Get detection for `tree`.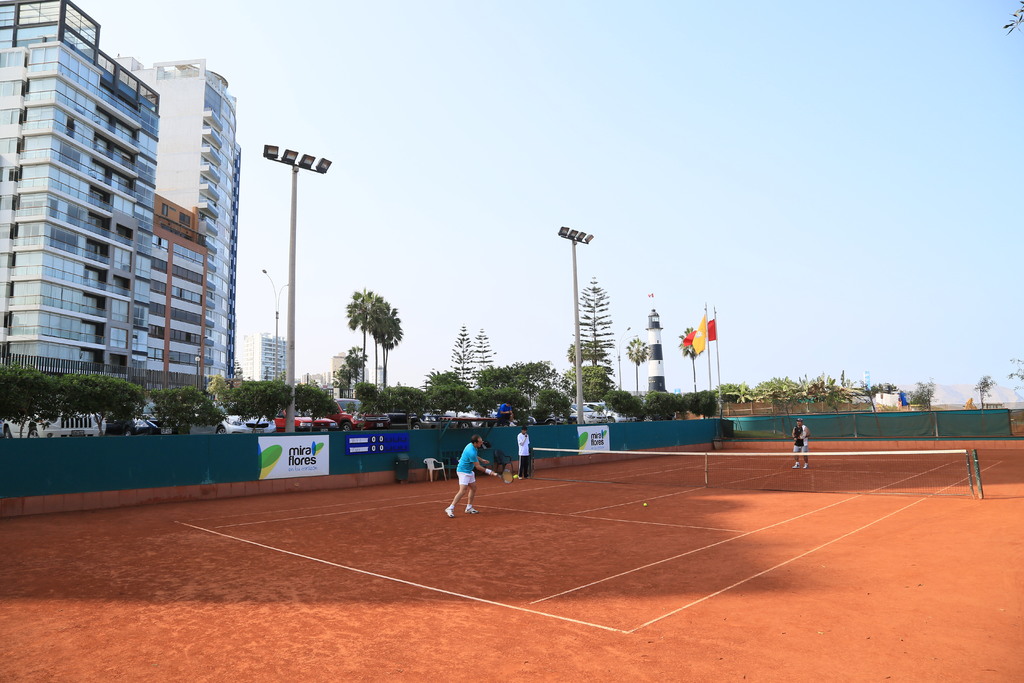
Detection: {"x1": 215, "y1": 381, "x2": 294, "y2": 434}.
